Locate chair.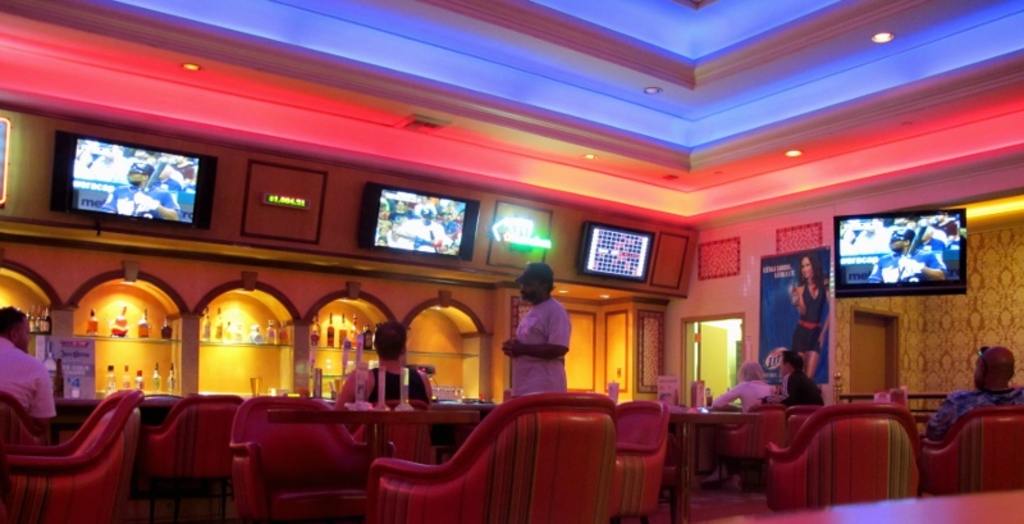
Bounding box: Rect(0, 388, 49, 448).
